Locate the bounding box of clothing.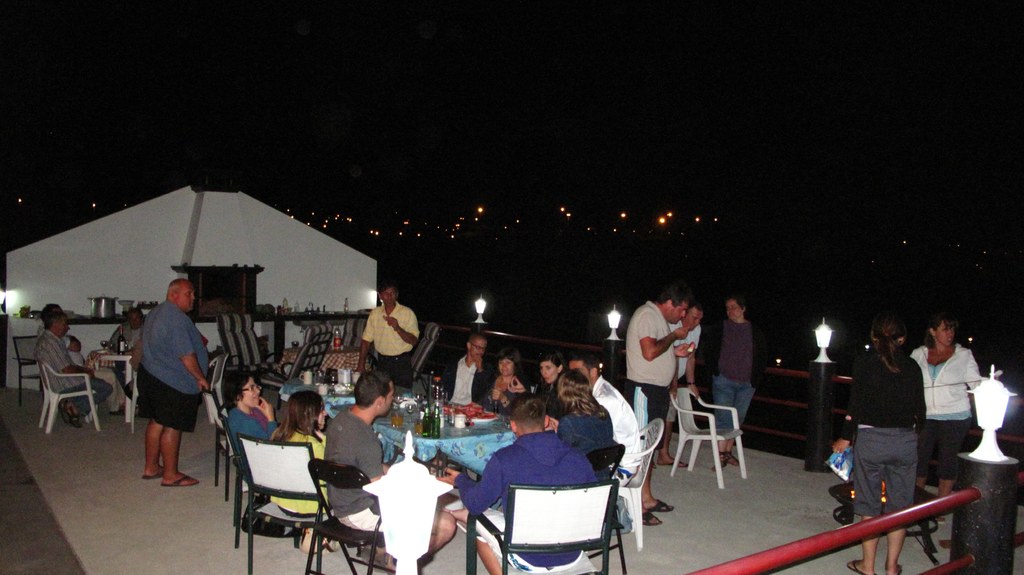
Bounding box: detection(457, 436, 579, 574).
